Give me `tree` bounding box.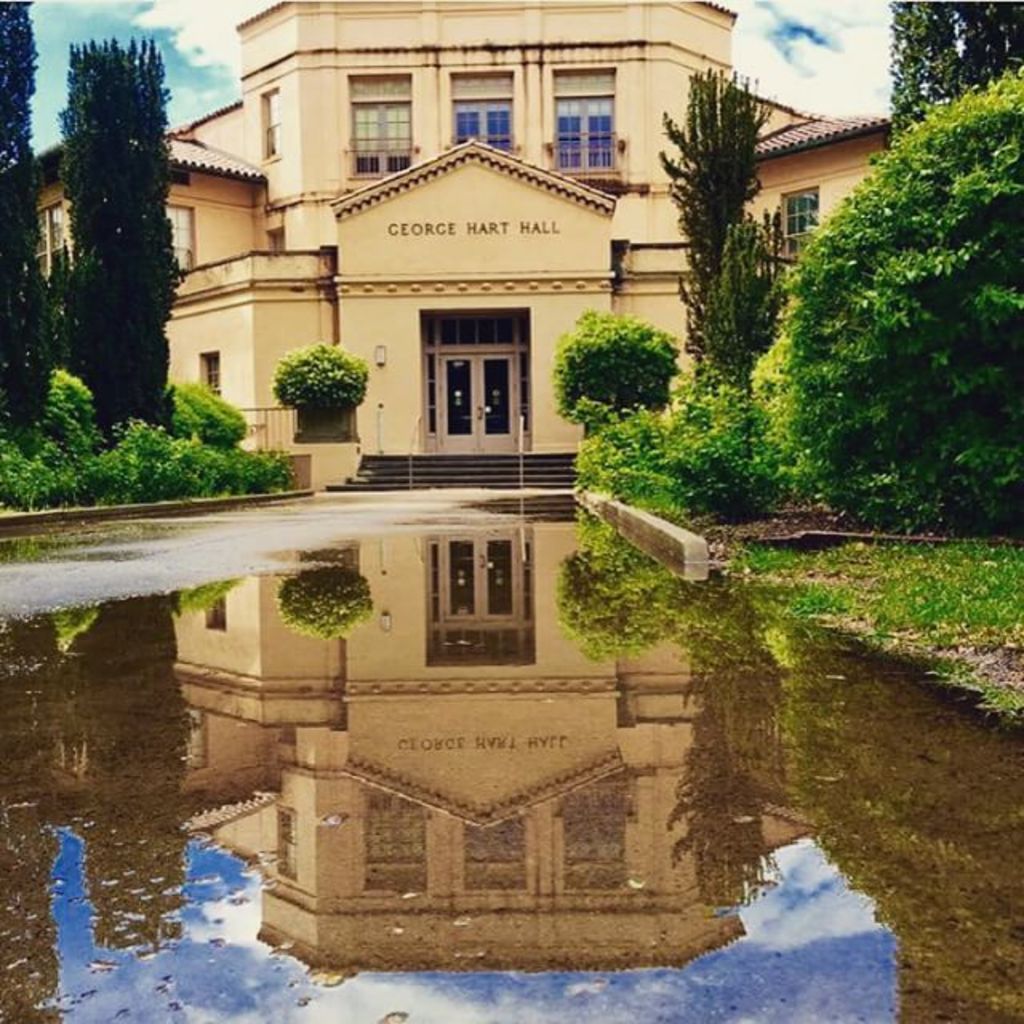
pyautogui.locateOnScreen(54, 30, 192, 454).
